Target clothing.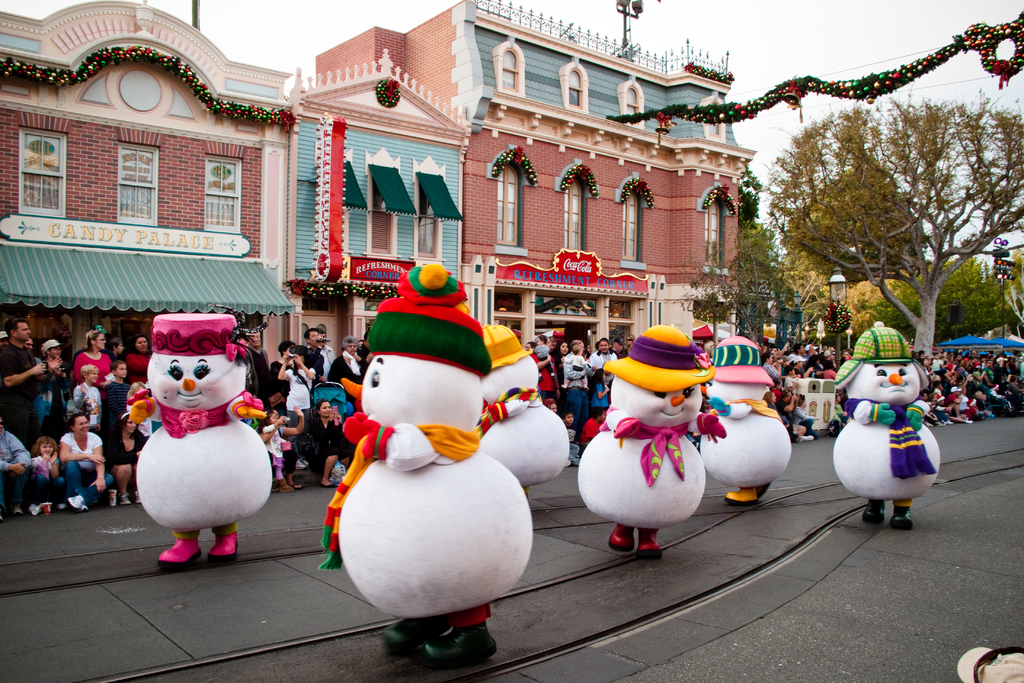
Target region: [65, 382, 104, 424].
